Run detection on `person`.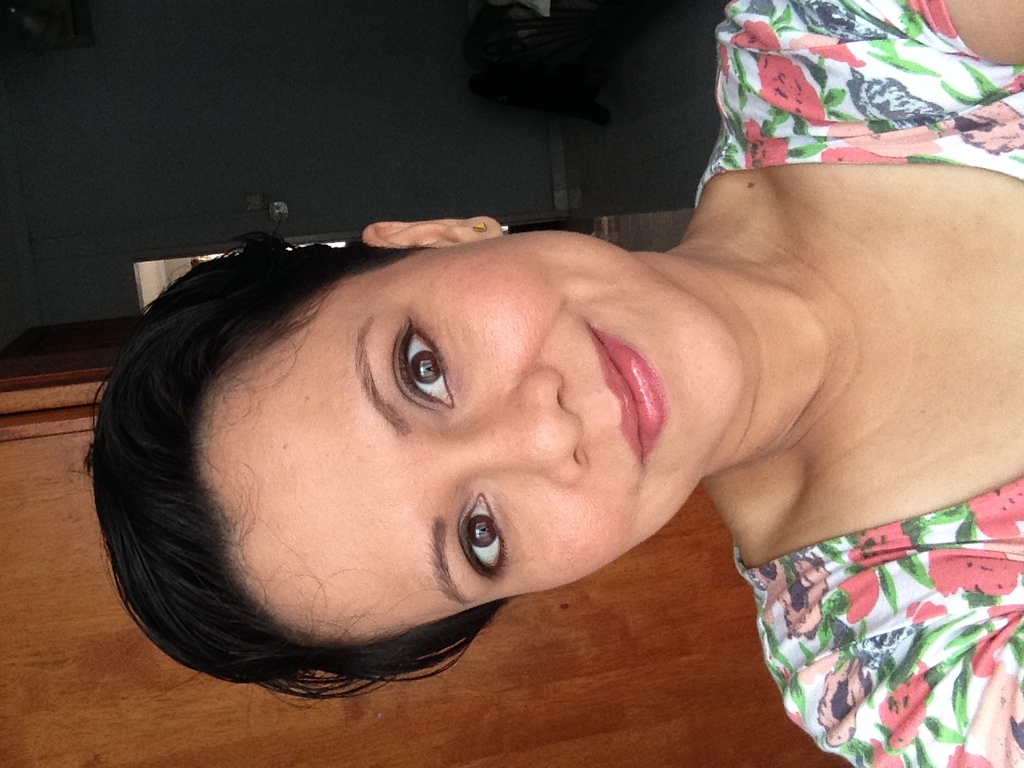
Result: BBox(53, 106, 992, 736).
